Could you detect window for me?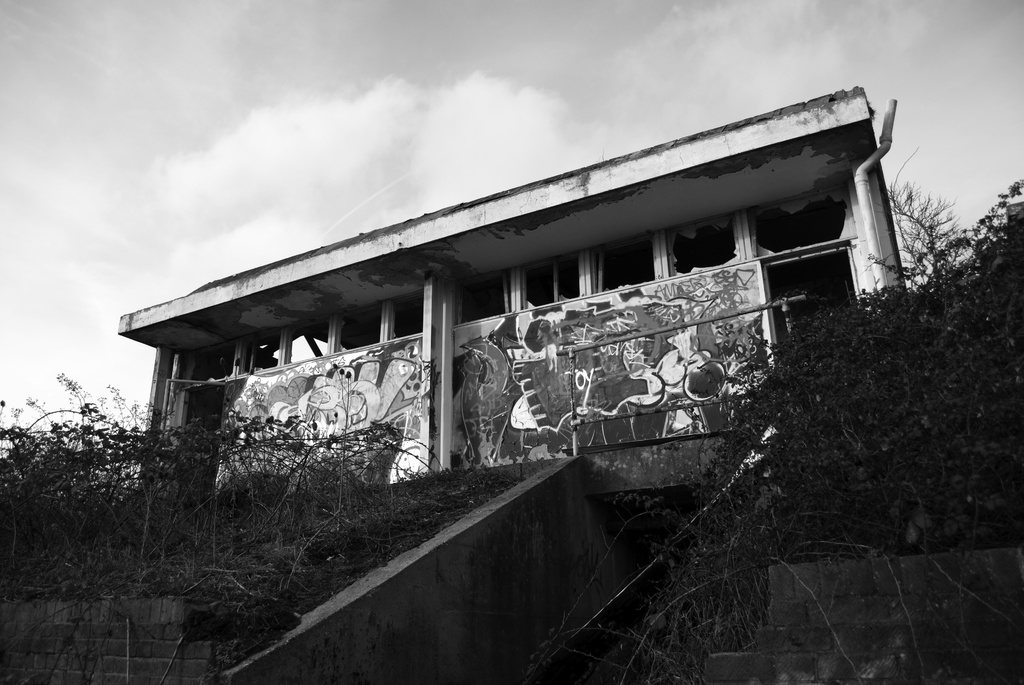
Detection result: 238:328:285:377.
